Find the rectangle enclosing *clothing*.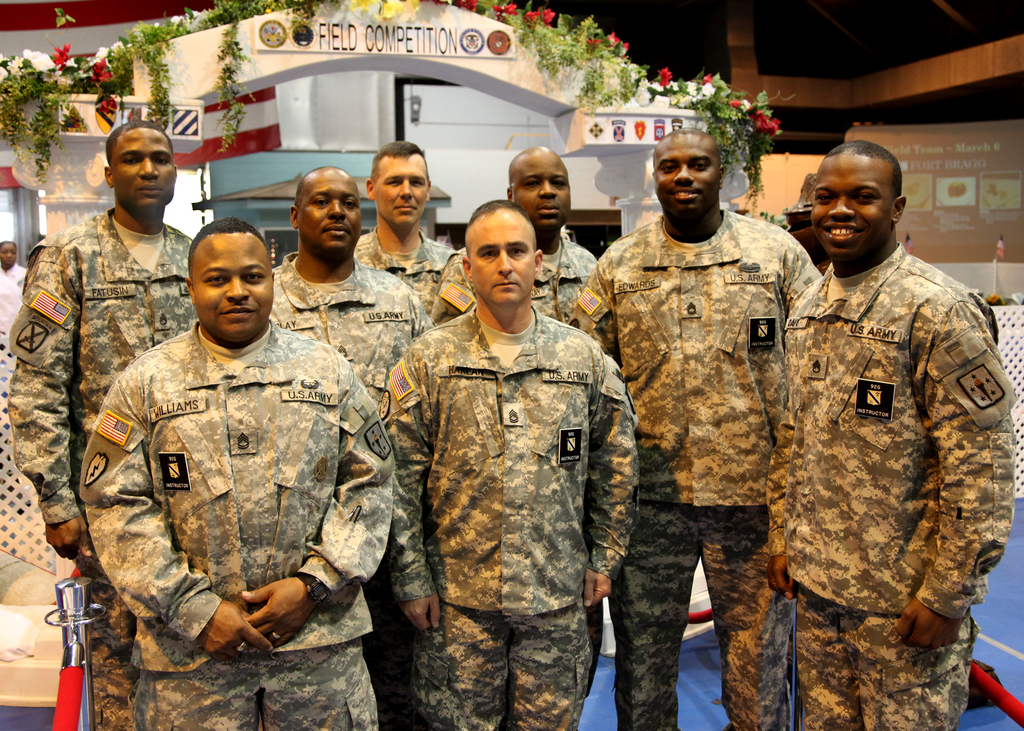
region(576, 217, 821, 730).
